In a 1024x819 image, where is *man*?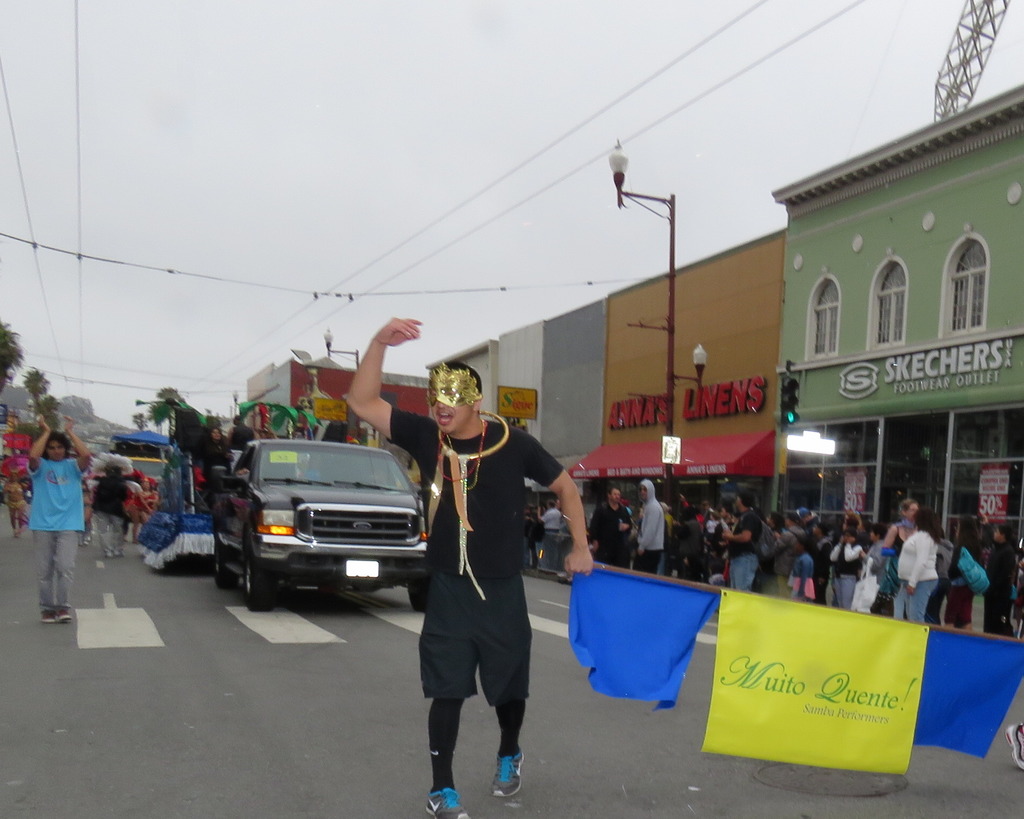
l=982, t=518, r=1021, b=636.
